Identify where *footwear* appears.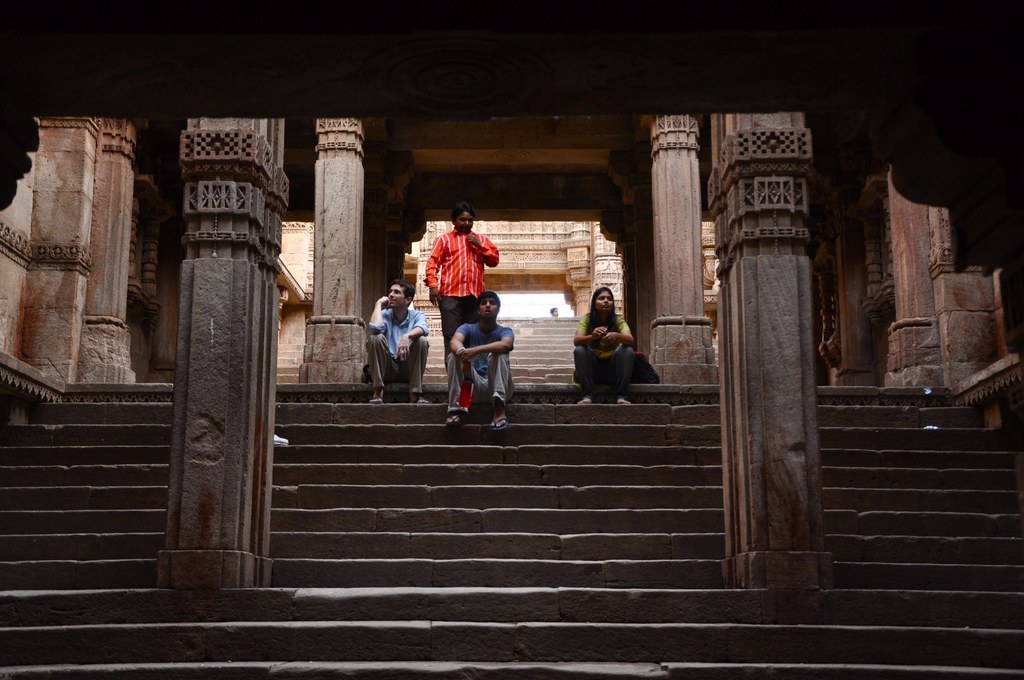
Appears at 444,413,463,422.
